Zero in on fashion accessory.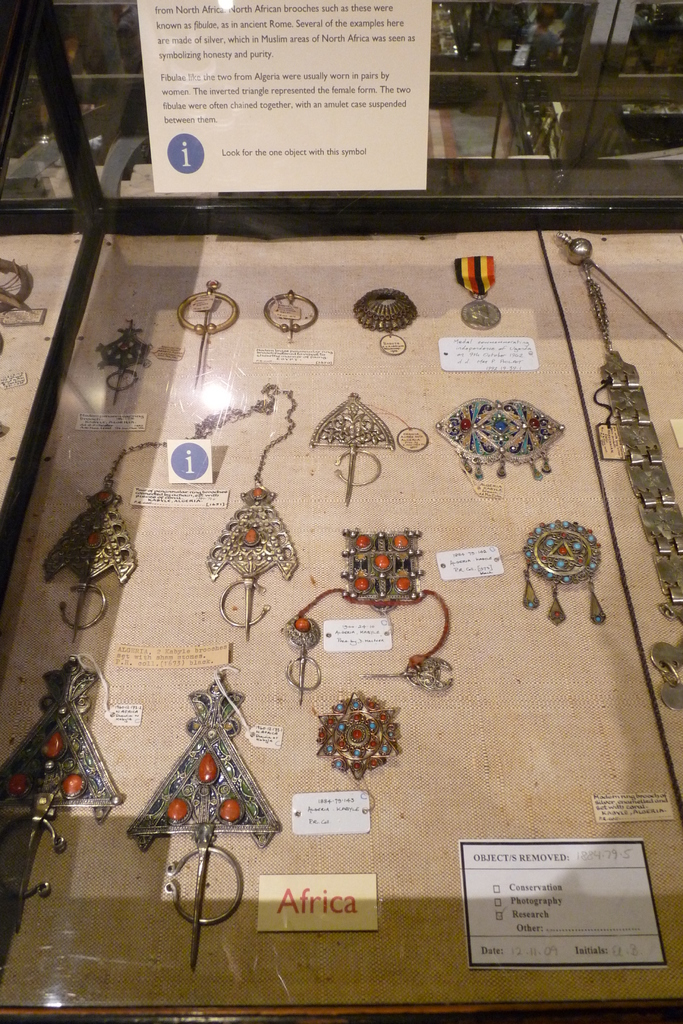
Zeroed in: detection(320, 698, 420, 781).
